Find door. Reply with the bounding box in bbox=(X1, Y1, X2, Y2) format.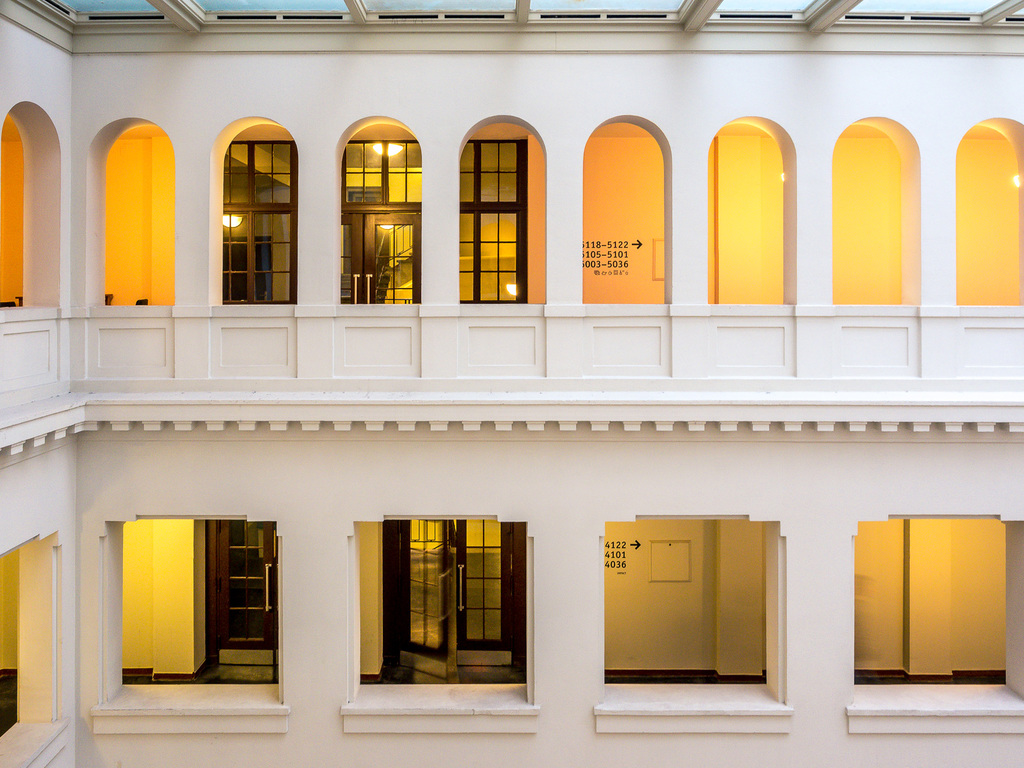
bbox=(340, 212, 419, 303).
